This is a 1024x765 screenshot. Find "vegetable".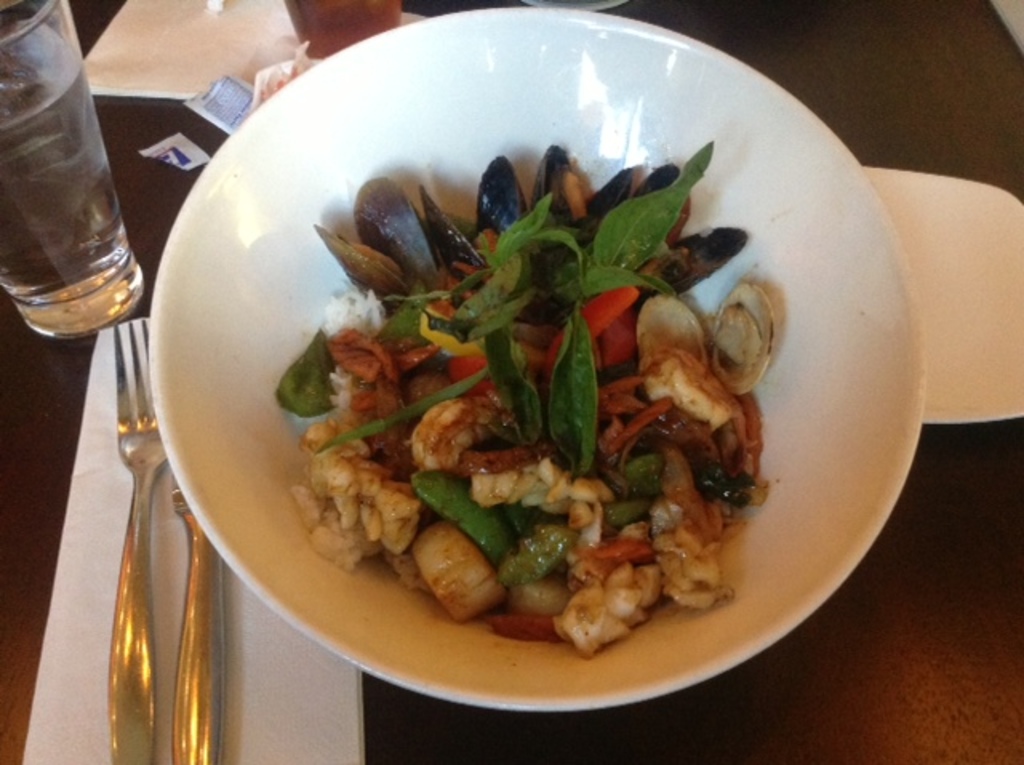
Bounding box: detection(275, 330, 338, 413).
